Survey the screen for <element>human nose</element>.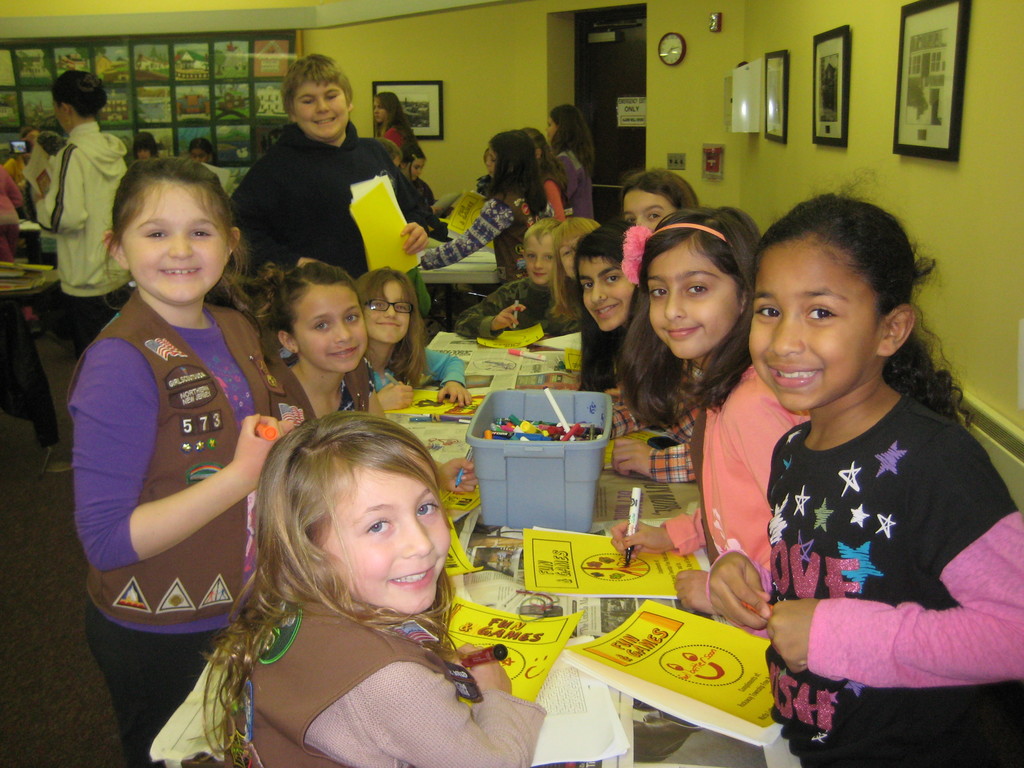
Survey found: locate(636, 214, 646, 227).
